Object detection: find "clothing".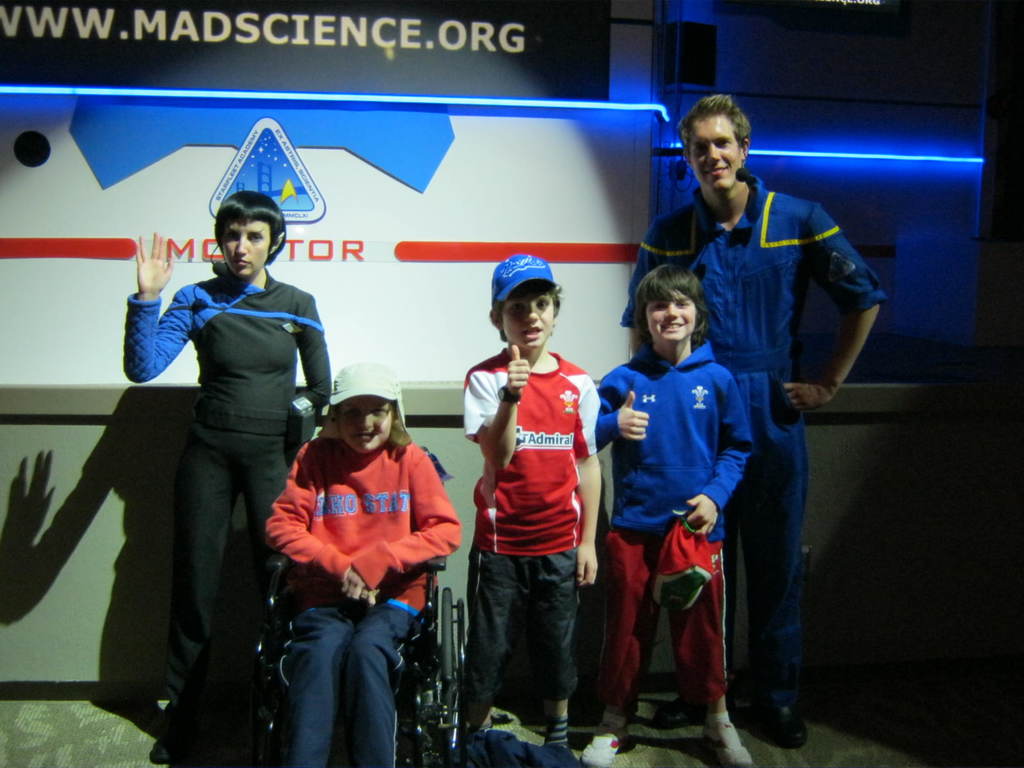
x1=614, y1=168, x2=900, y2=719.
